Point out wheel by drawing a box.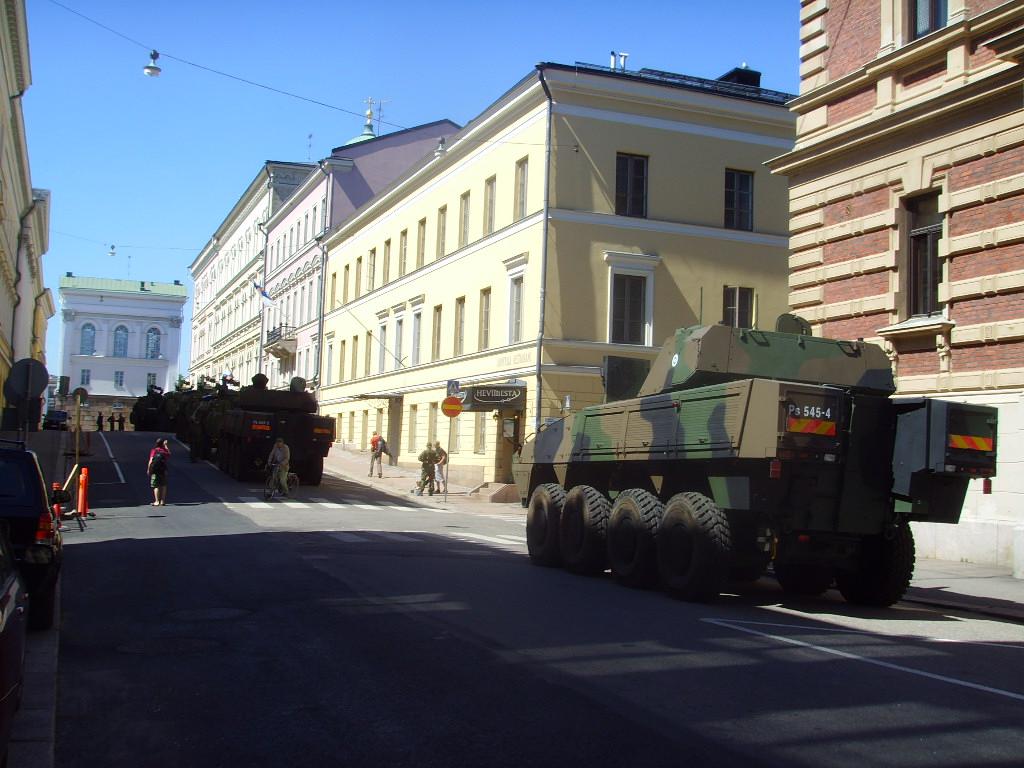
(x1=855, y1=512, x2=917, y2=614).
